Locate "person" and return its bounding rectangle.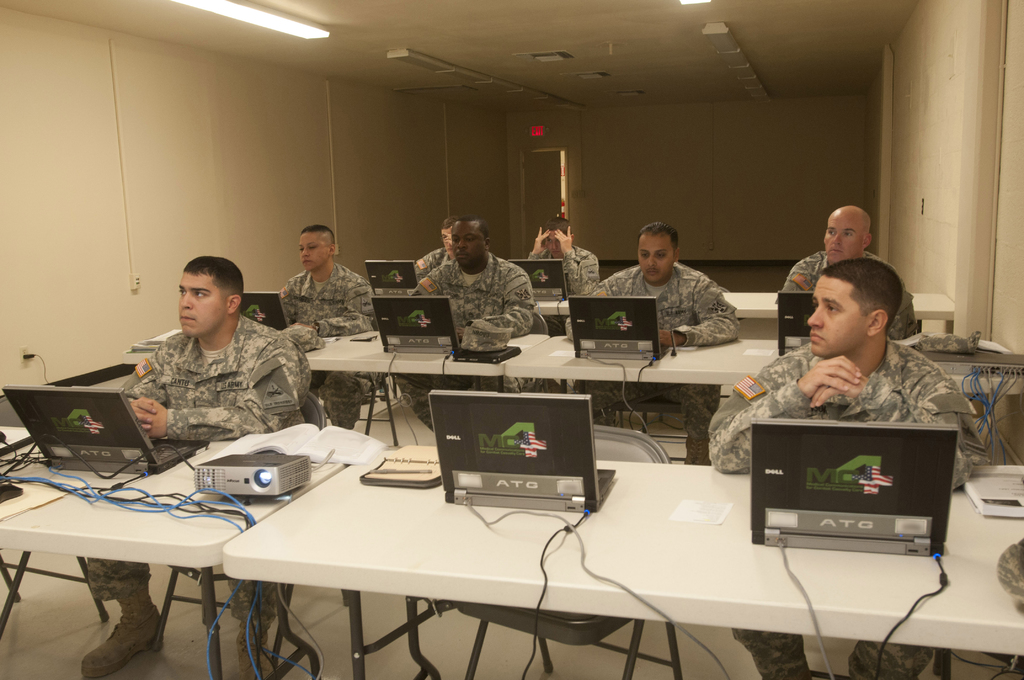
pyautogui.locateOnScreen(414, 218, 467, 284).
